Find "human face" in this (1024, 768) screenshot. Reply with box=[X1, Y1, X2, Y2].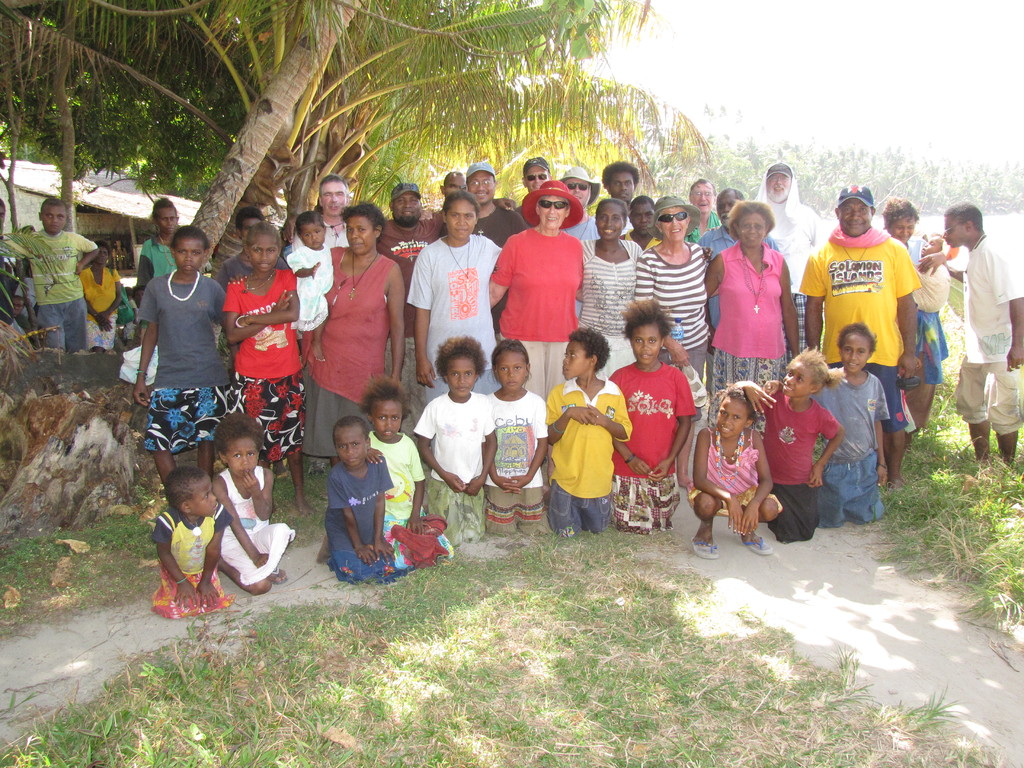
box=[559, 337, 594, 381].
